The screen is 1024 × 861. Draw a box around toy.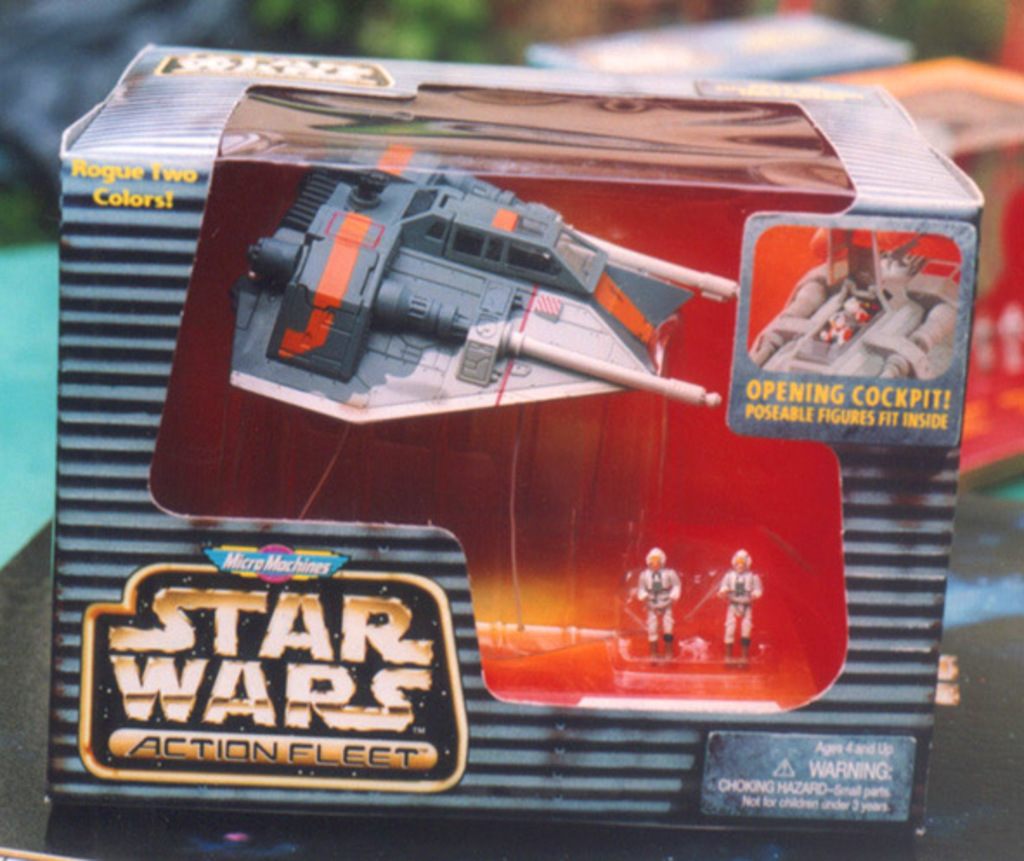
{"left": 225, "top": 133, "right": 750, "bottom": 431}.
